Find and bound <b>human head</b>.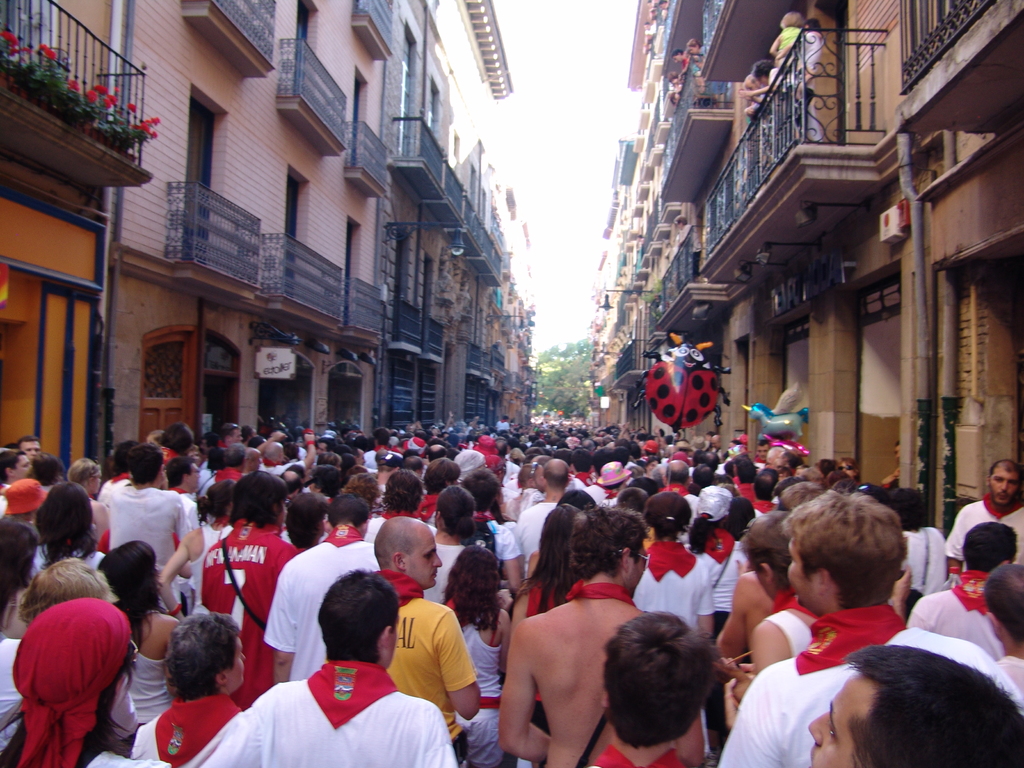
Bound: left=205, top=479, right=231, bottom=519.
